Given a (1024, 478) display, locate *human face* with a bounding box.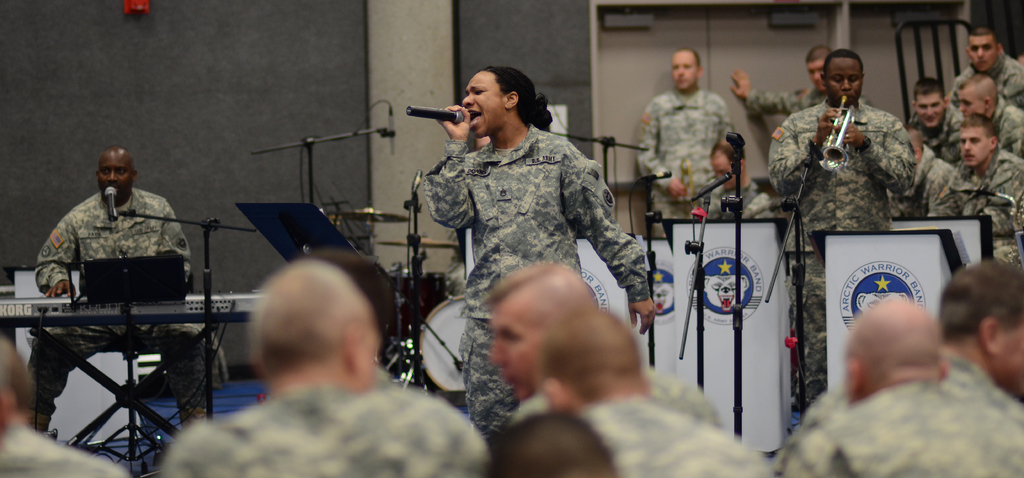
Located: BBox(671, 54, 698, 91).
